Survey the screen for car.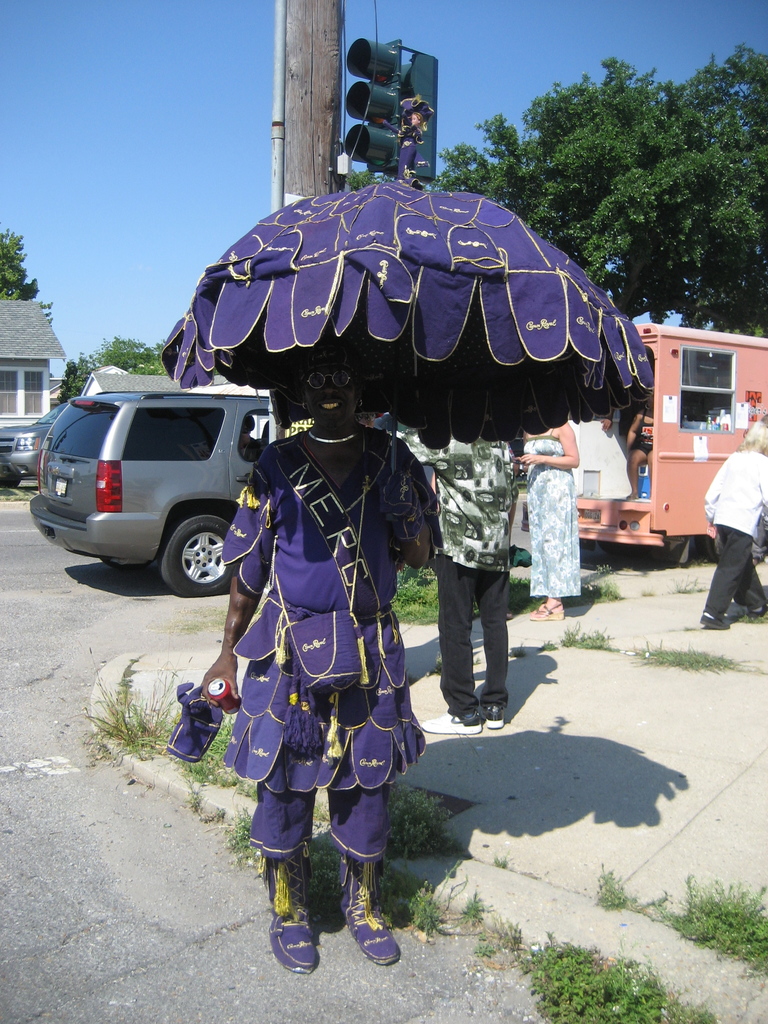
Survey found: left=28, top=388, right=271, bottom=595.
